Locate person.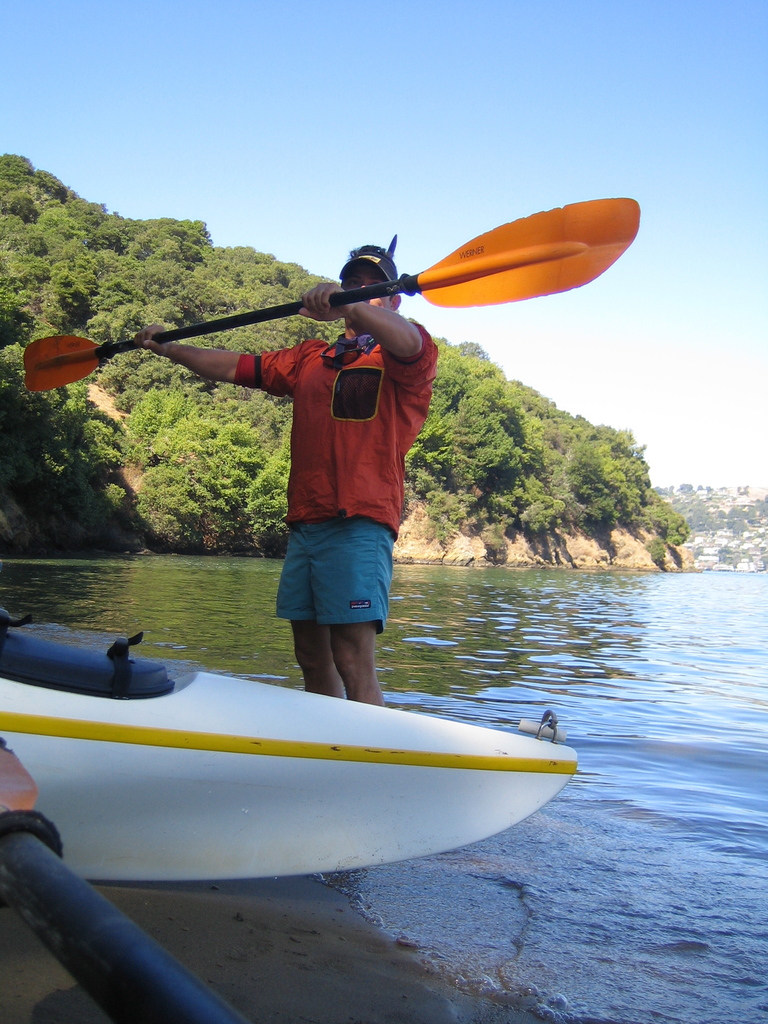
Bounding box: 138,246,441,703.
